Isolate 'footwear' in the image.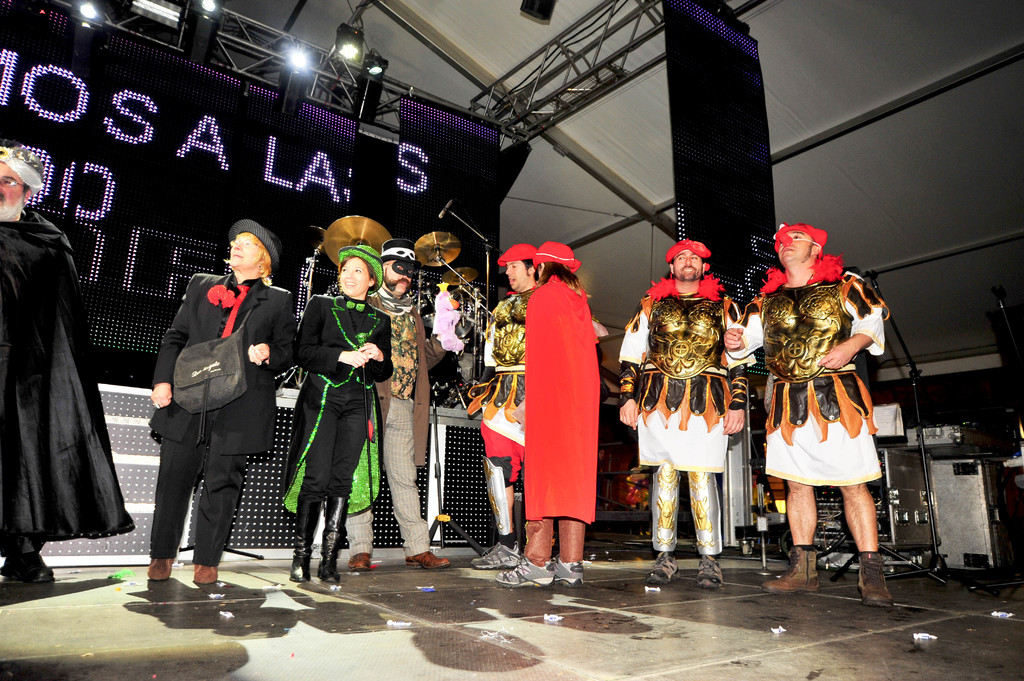
Isolated region: 349/554/372/569.
